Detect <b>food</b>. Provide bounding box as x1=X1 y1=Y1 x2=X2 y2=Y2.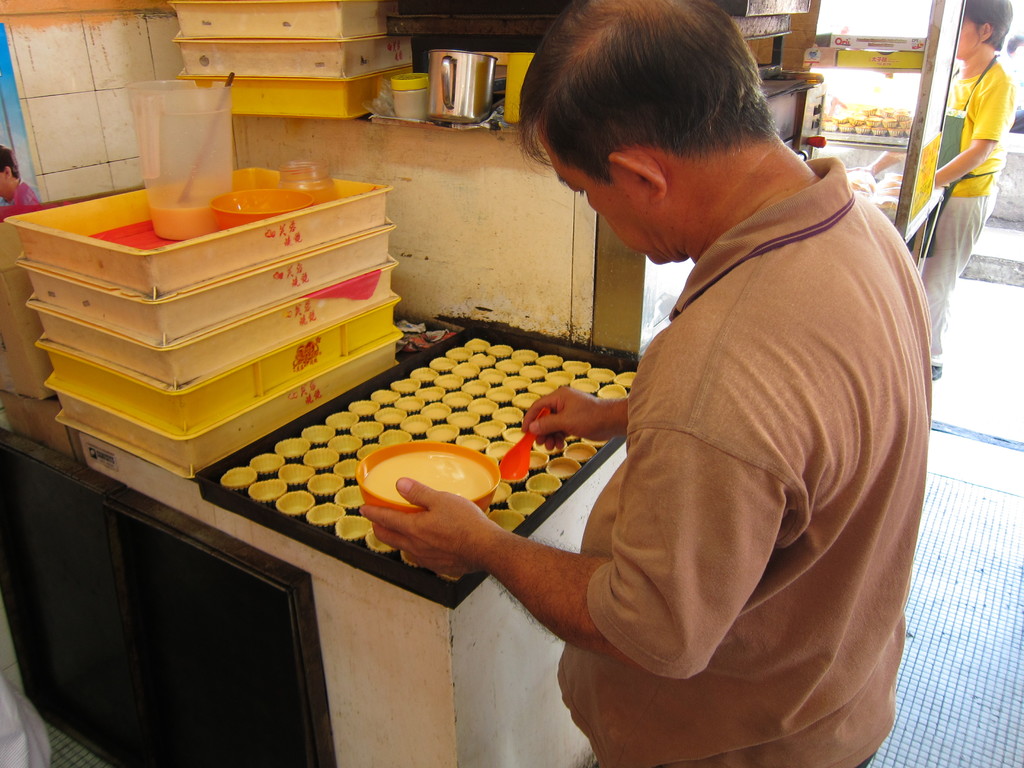
x1=397 y1=380 x2=417 y2=392.
